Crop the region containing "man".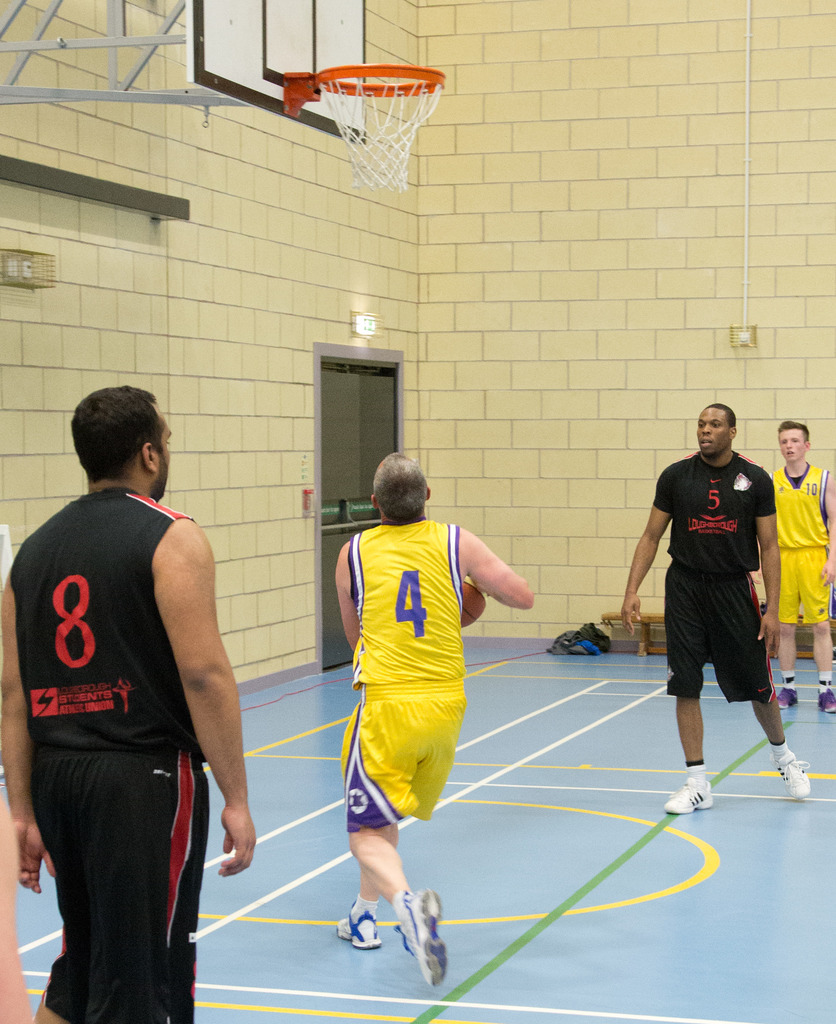
Crop region: l=0, t=381, r=255, b=1023.
